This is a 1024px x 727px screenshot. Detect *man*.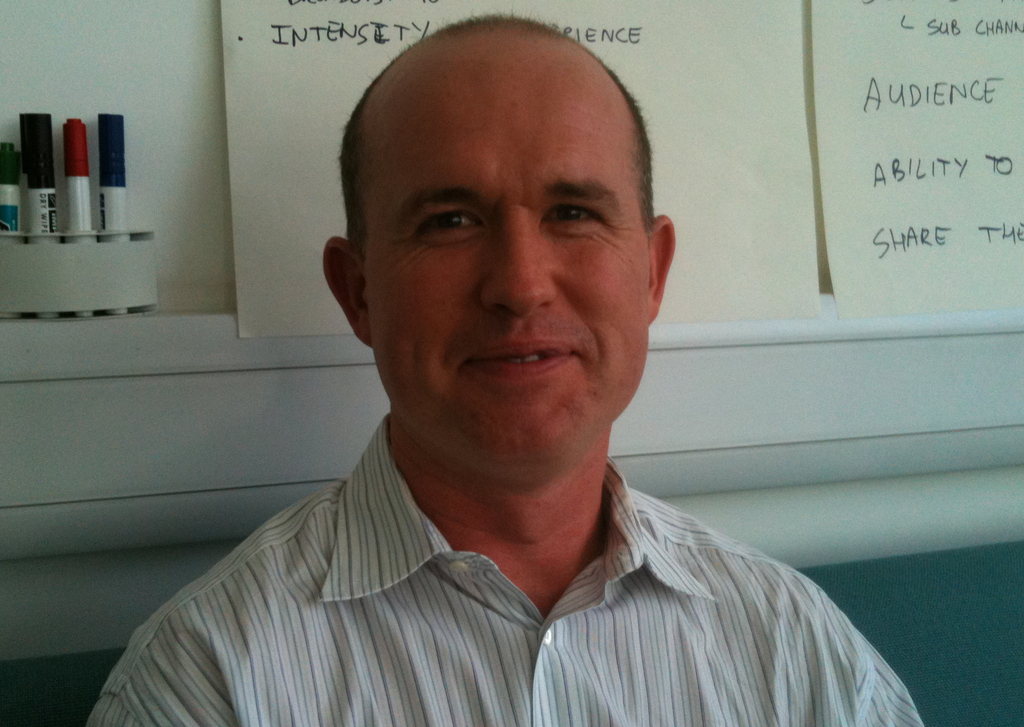
[98, 51, 923, 696].
